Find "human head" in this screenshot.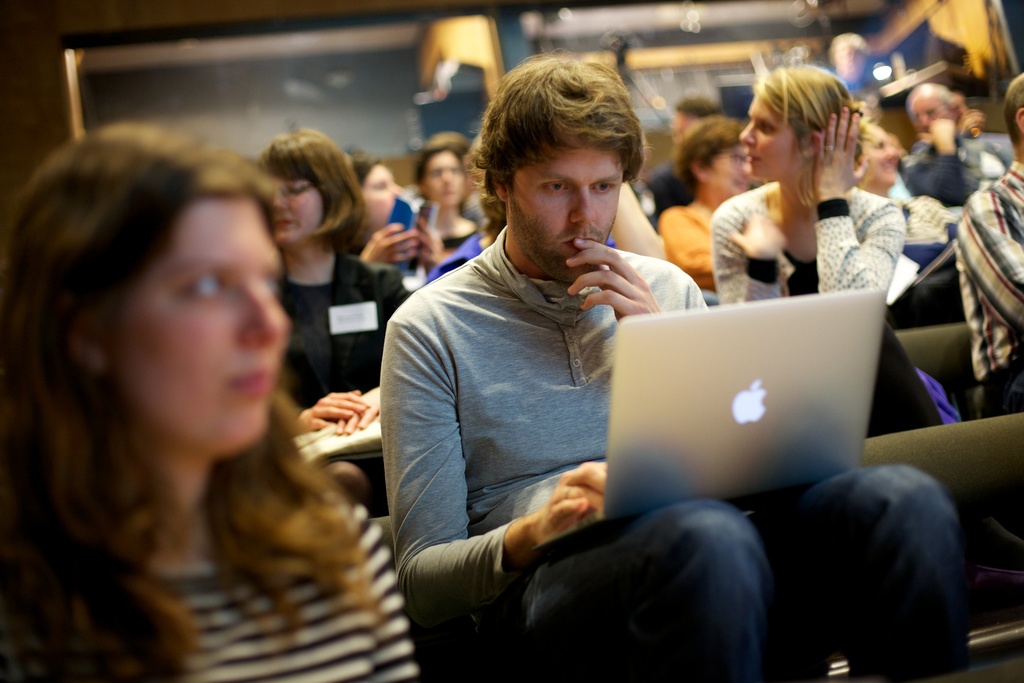
The bounding box for "human head" is box=[467, 48, 645, 287].
